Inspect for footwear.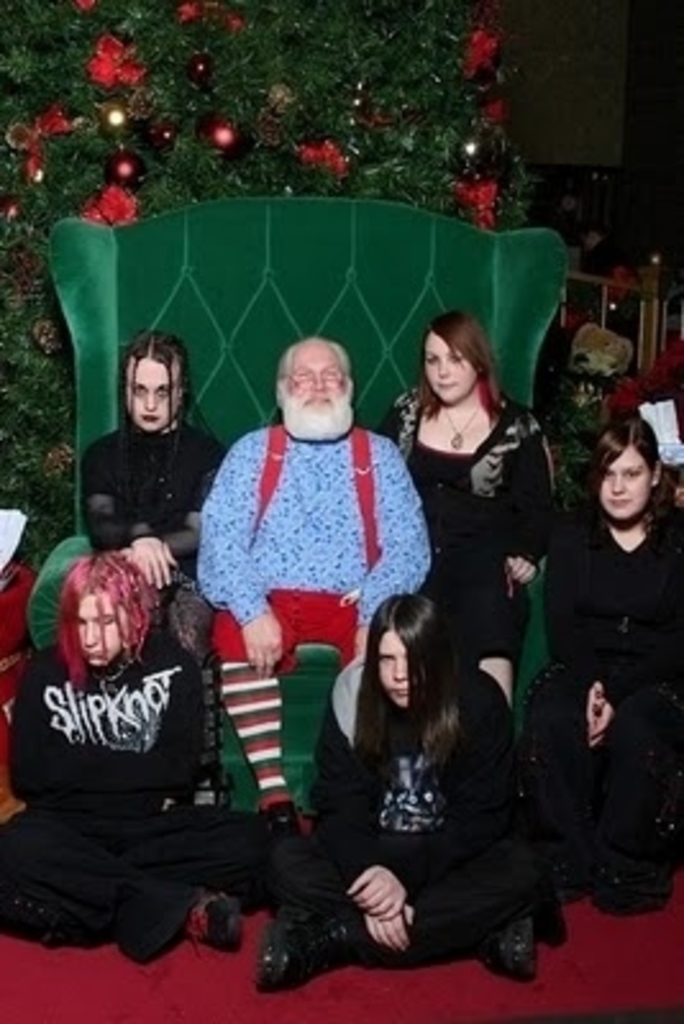
Inspection: region(261, 804, 305, 840).
